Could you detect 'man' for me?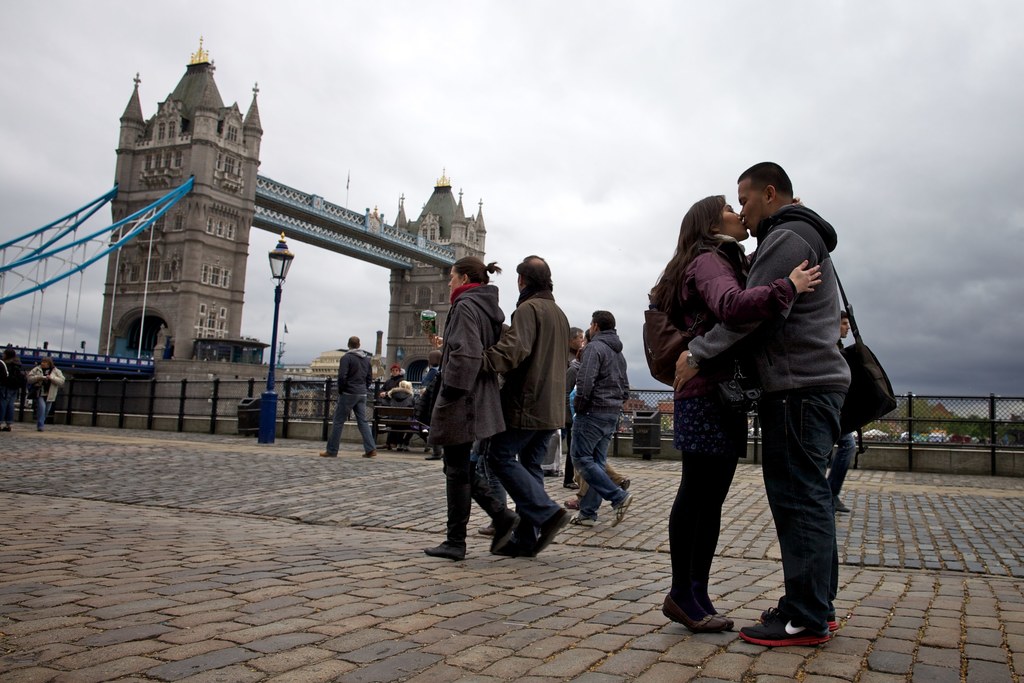
Detection result: (x1=568, y1=306, x2=633, y2=529).
